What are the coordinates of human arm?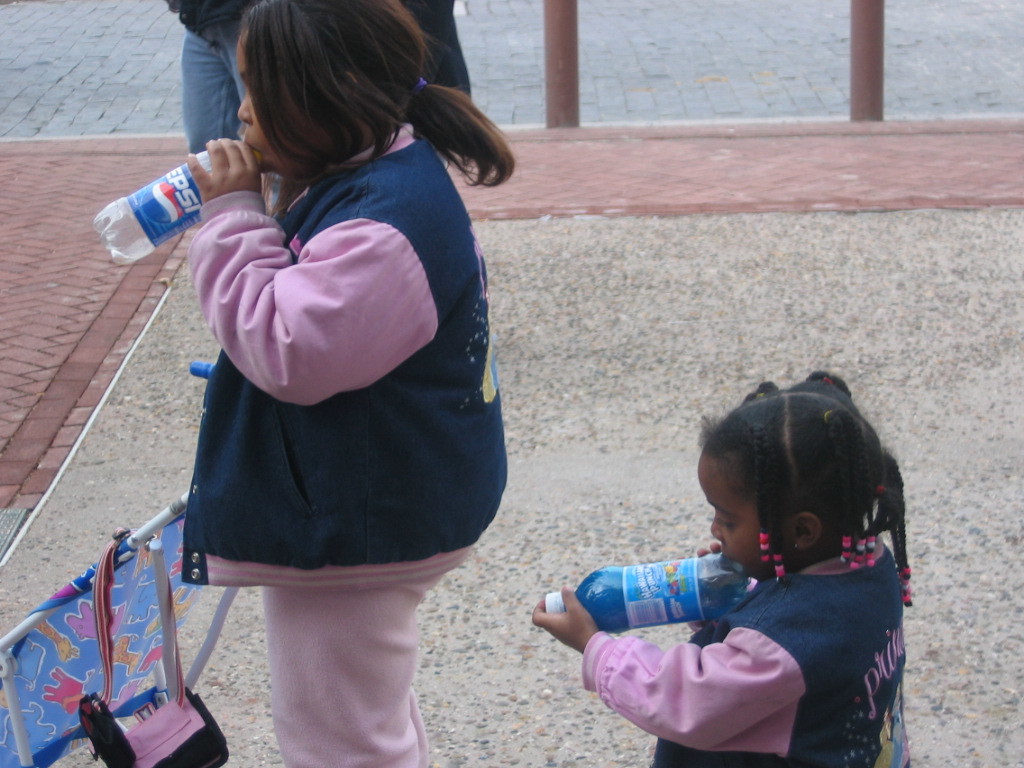
{"x1": 679, "y1": 531, "x2": 769, "y2": 623}.
